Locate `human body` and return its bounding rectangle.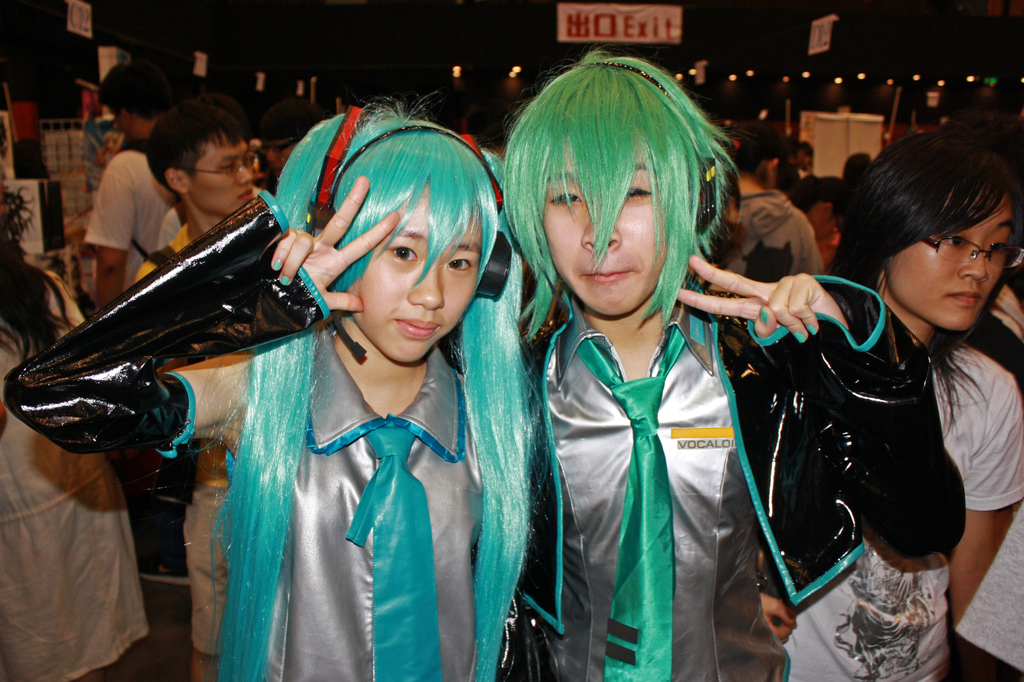
detection(489, 41, 787, 681).
